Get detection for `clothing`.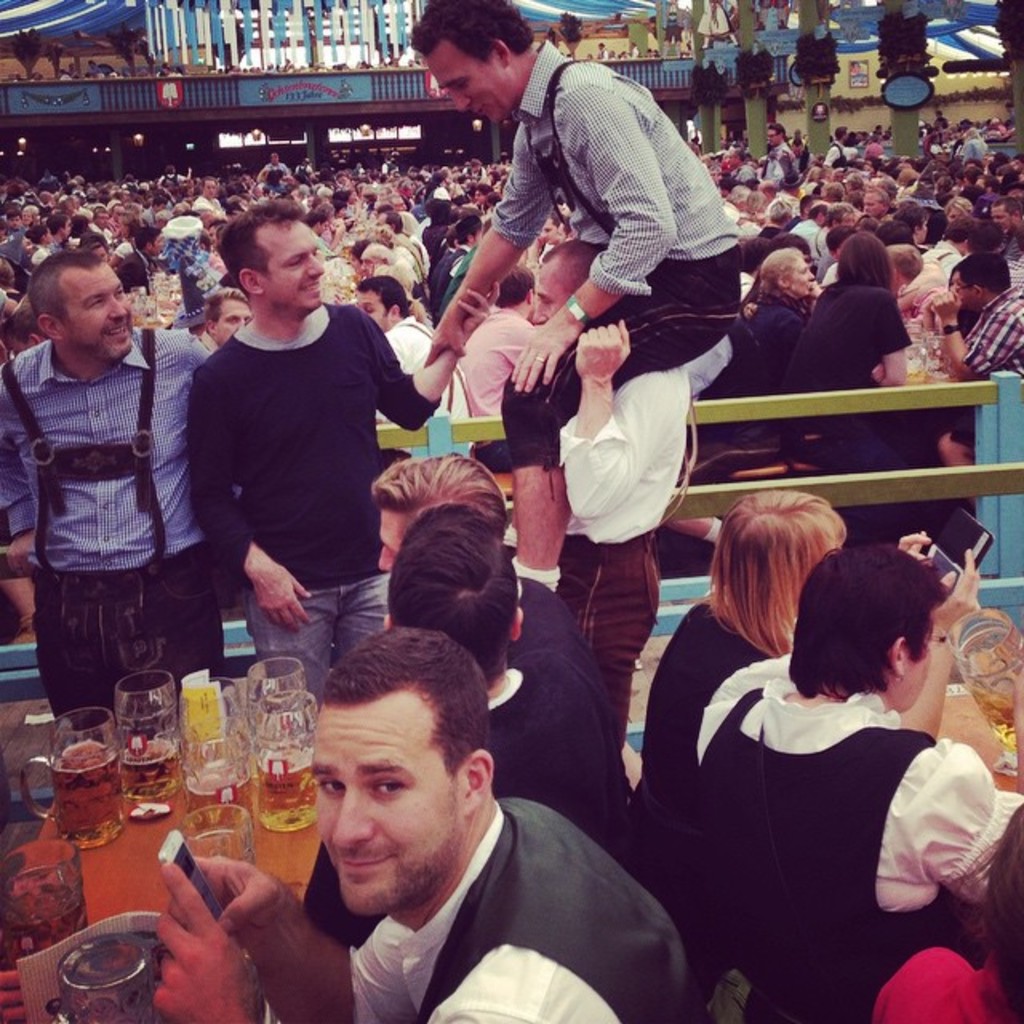
Detection: rect(453, 298, 534, 475).
